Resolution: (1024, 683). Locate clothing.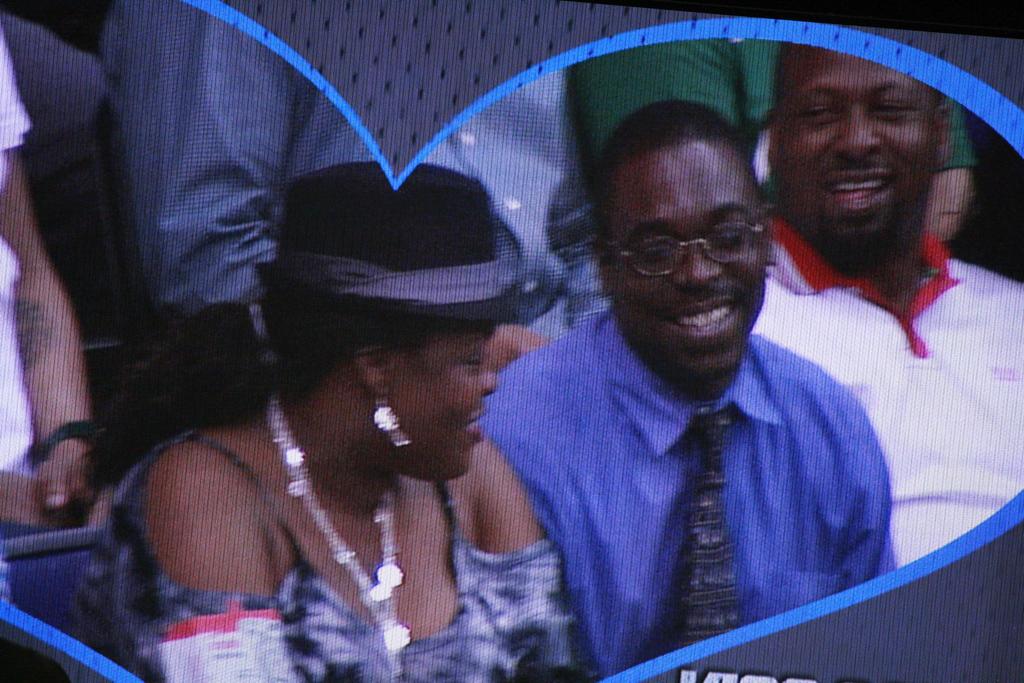
crop(99, 0, 604, 331).
